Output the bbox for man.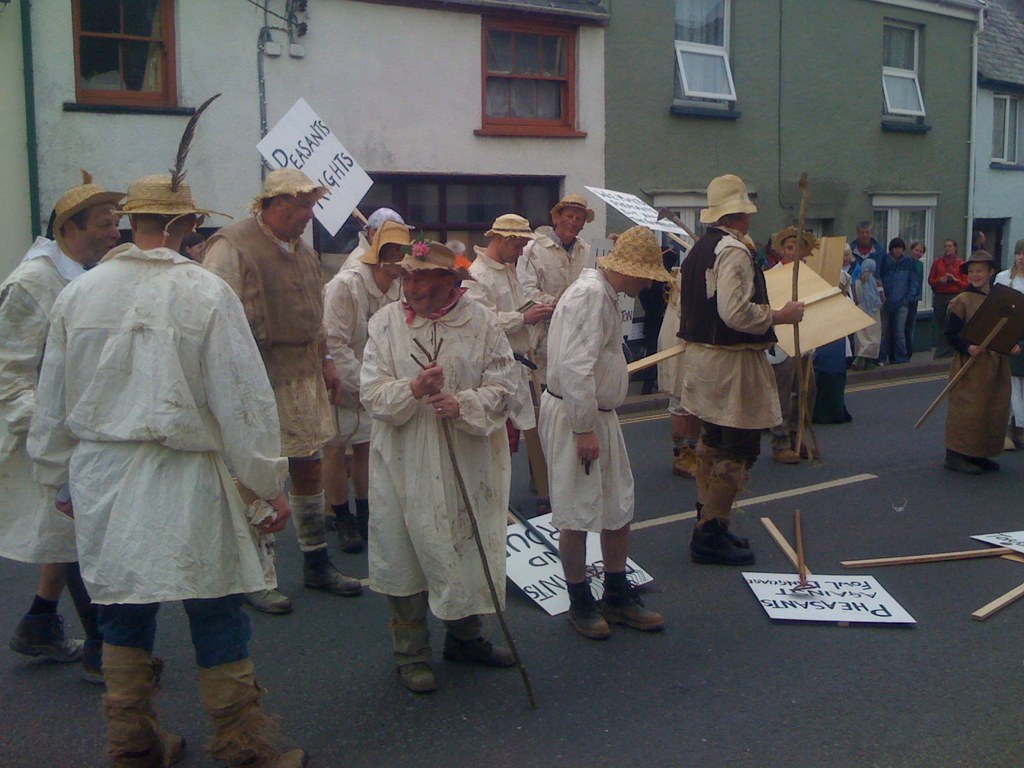
201:164:371:610.
